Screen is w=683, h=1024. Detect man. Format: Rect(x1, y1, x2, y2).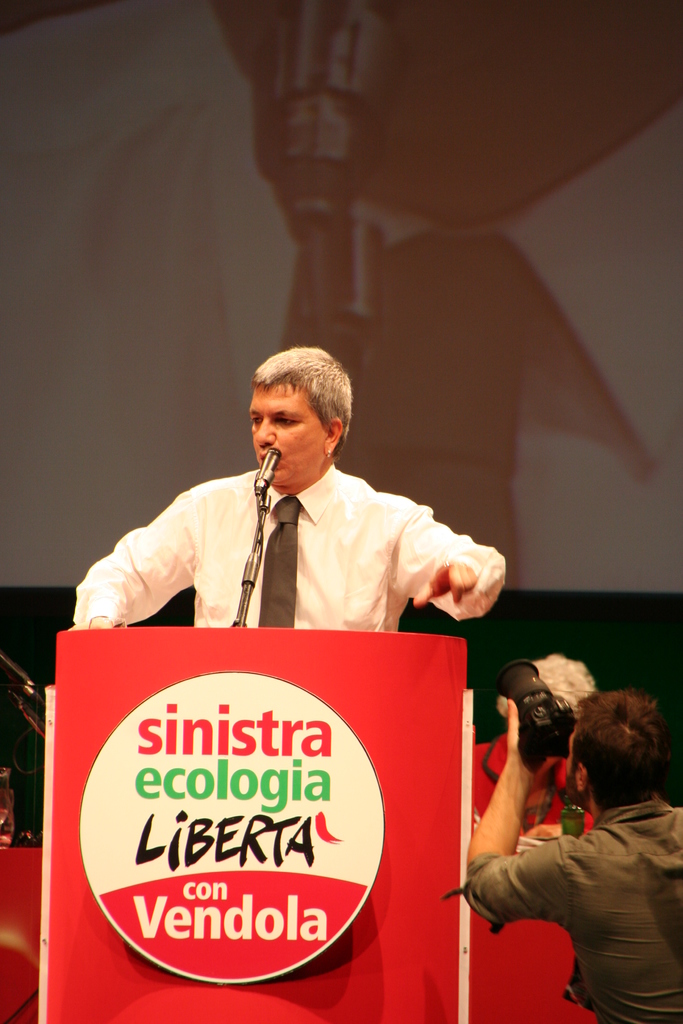
Rect(475, 687, 681, 1023).
